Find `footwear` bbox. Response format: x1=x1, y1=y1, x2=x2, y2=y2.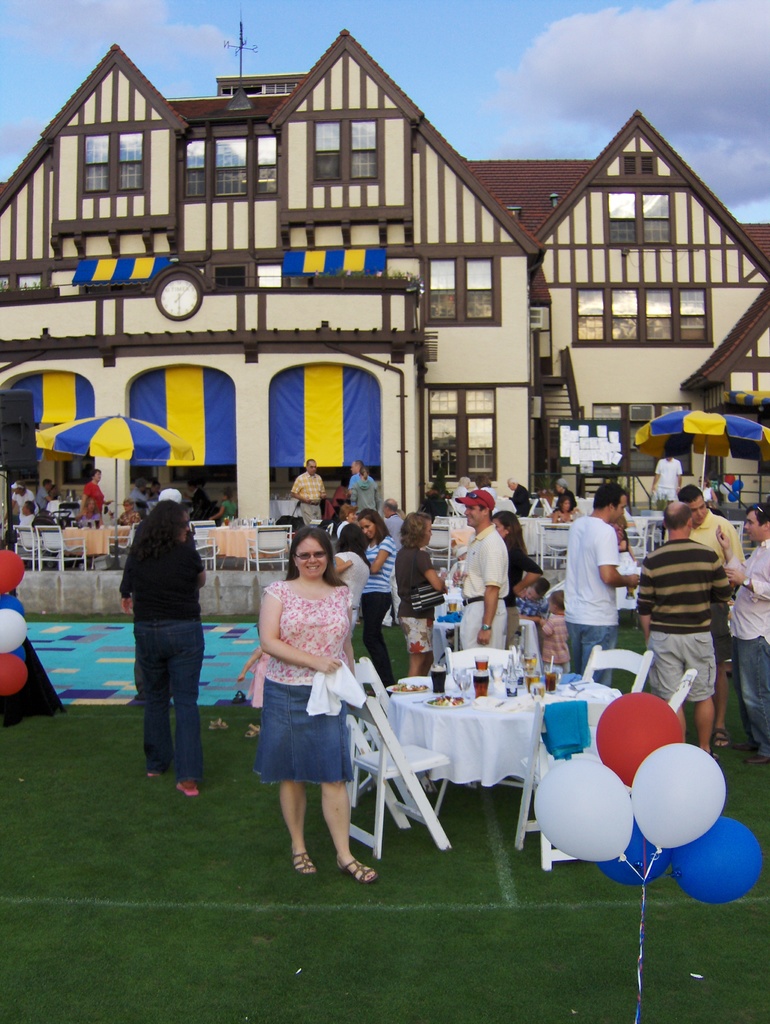
x1=285, y1=846, x2=315, y2=879.
